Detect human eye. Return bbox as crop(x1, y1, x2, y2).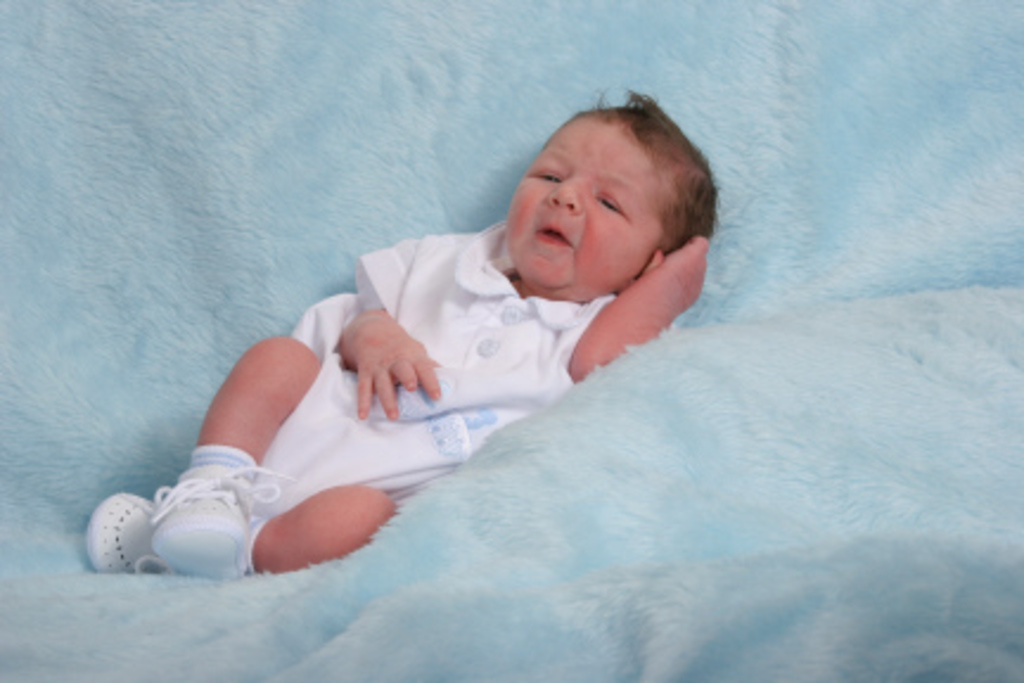
crop(531, 164, 564, 185).
